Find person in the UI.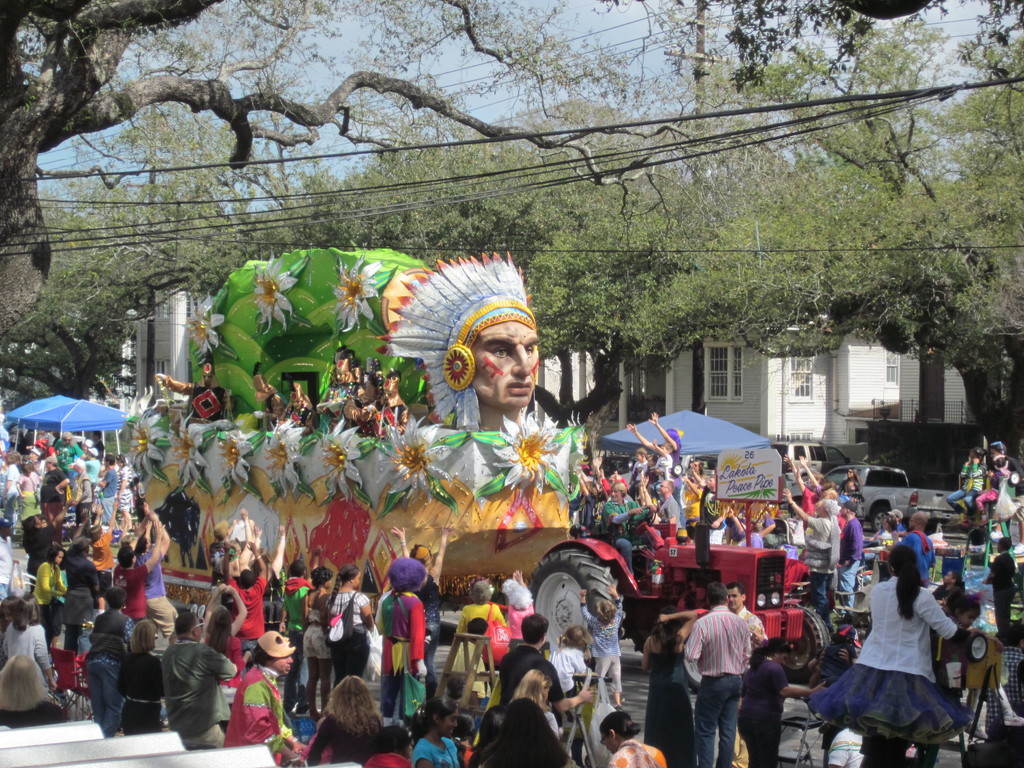
UI element at {"x1": 936, "y1": 590, "x2": 1003, "y2": 661}.
